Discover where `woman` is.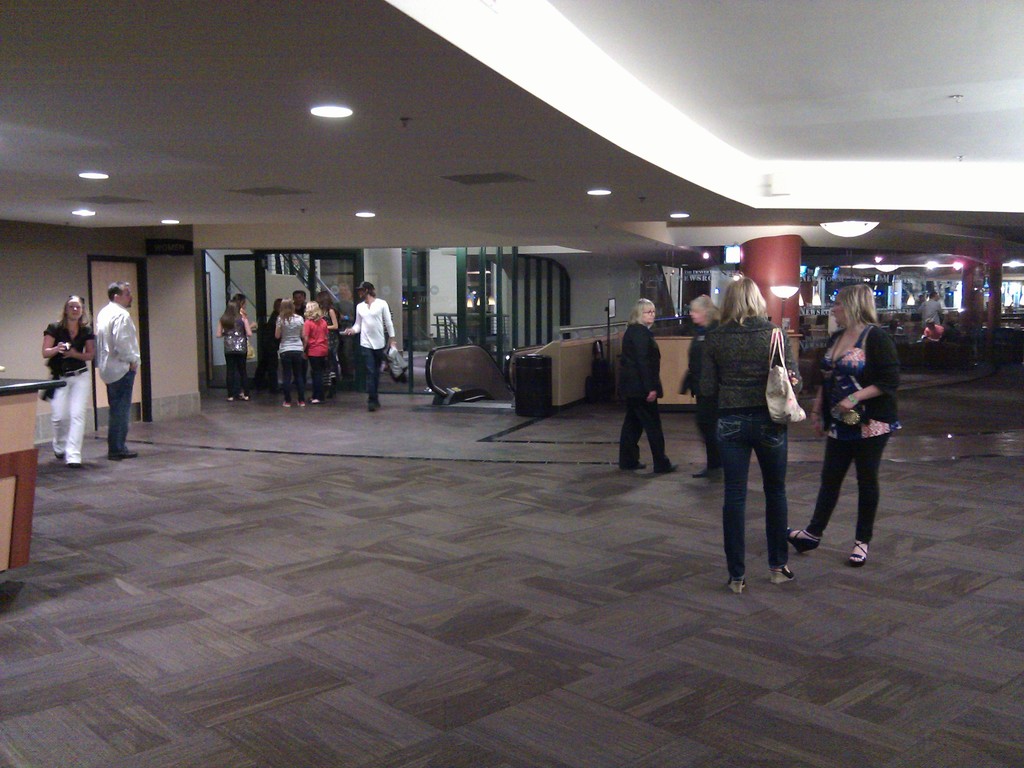
Discovered at detection(819, 287, 909, 591).
